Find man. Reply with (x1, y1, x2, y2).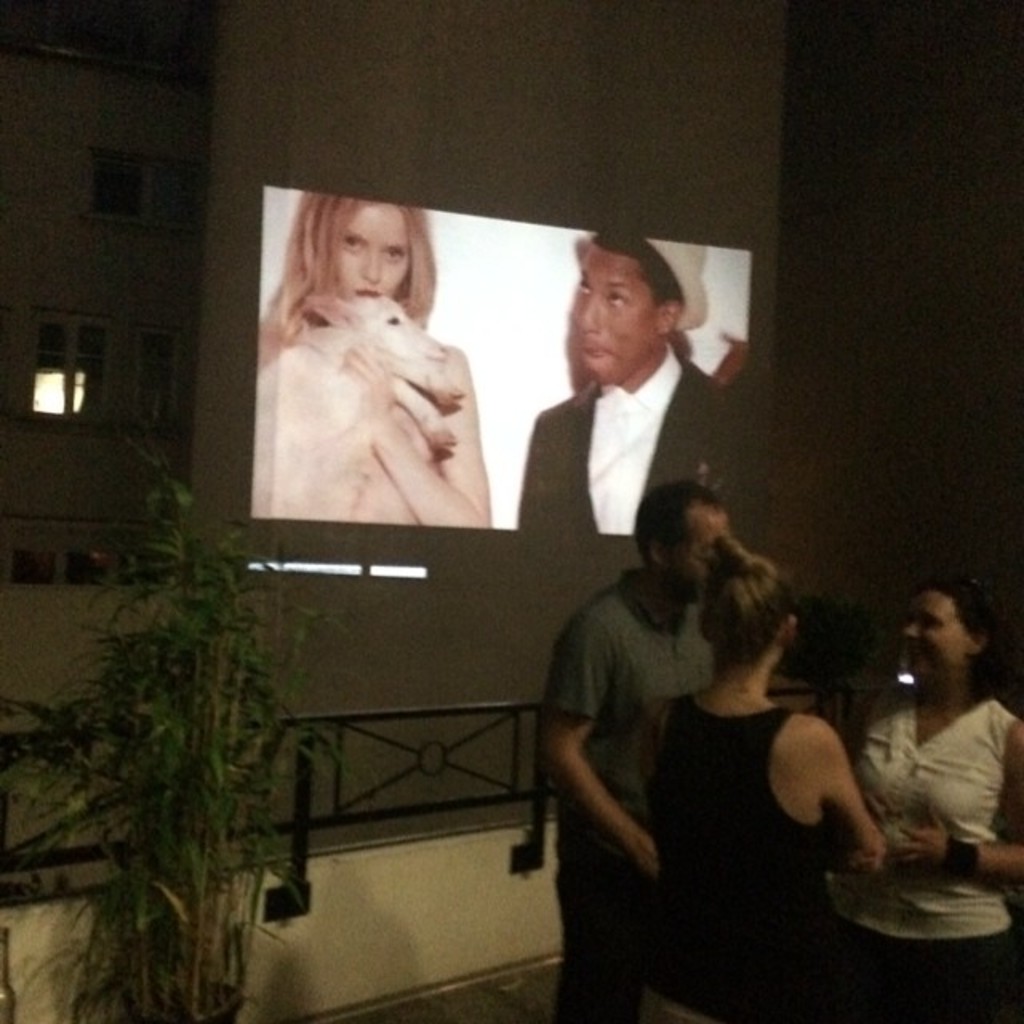
(515, 224, 731, 528).
